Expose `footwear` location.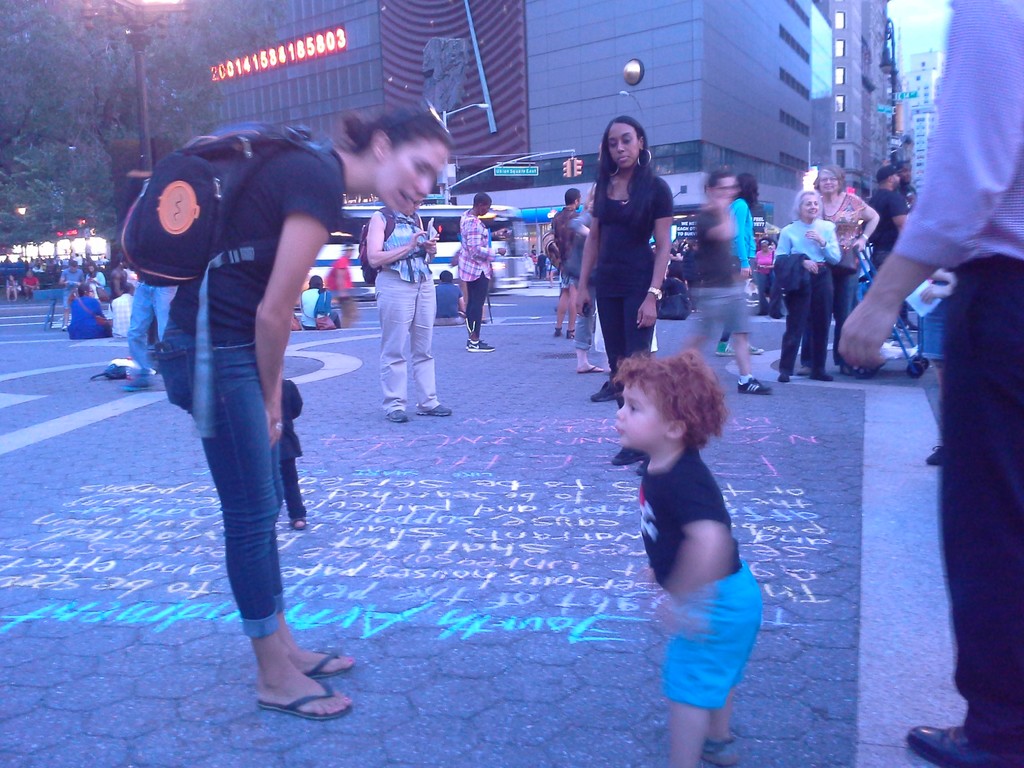
Exposed at [left=925, top=444, right=941, bottom=466].
